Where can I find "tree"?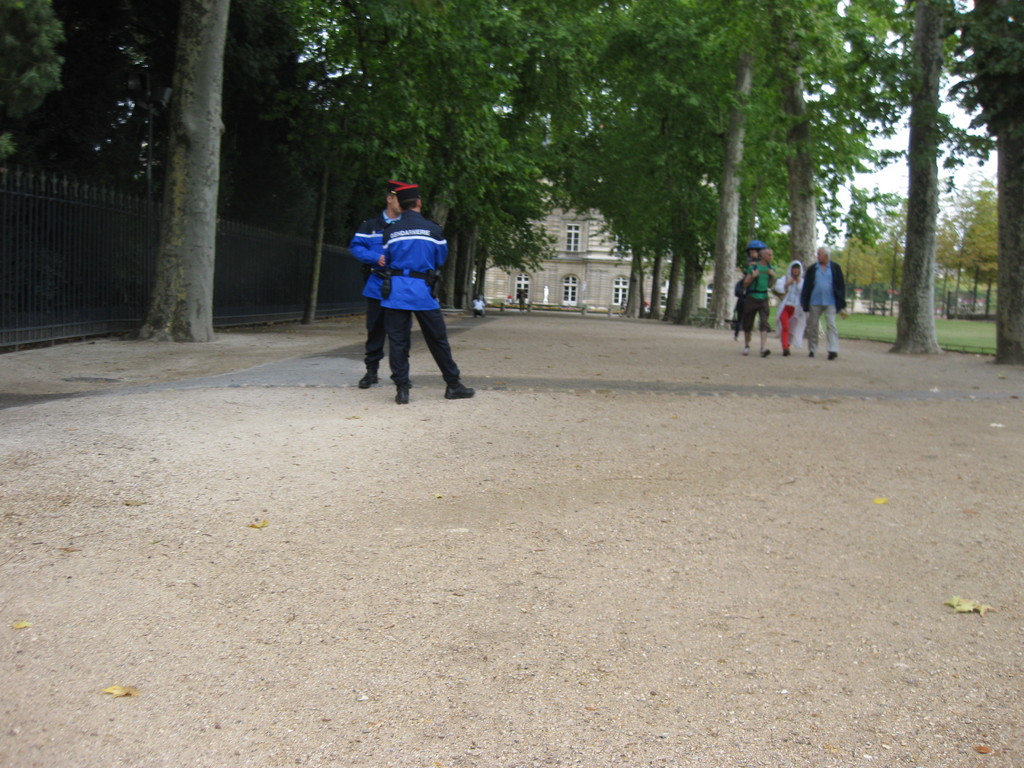
You can find it at region(85, 0, 273, 342).
